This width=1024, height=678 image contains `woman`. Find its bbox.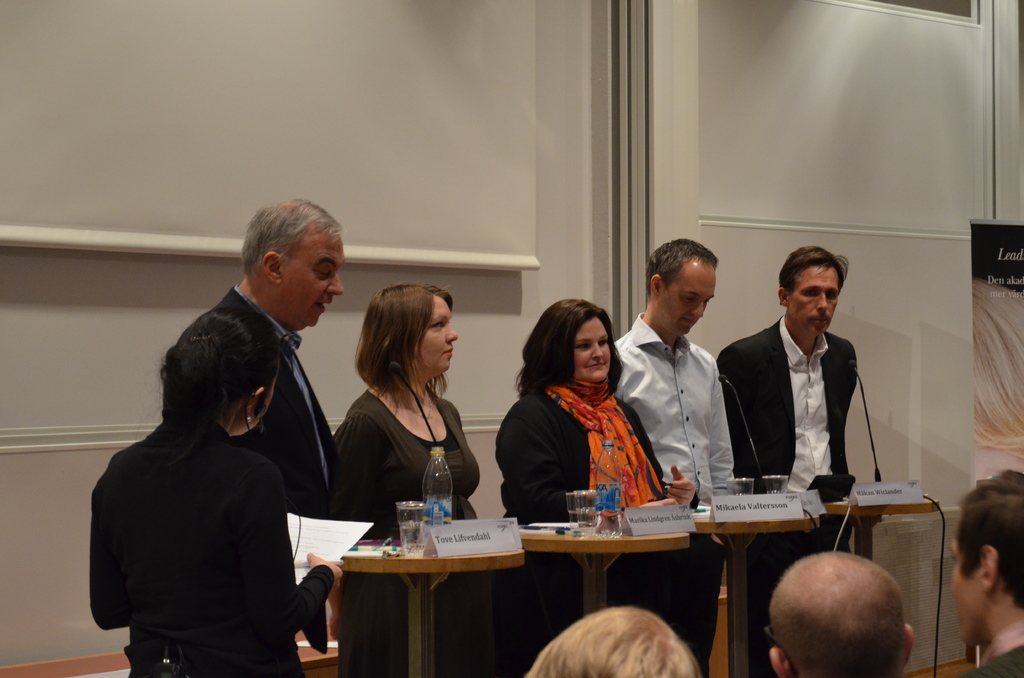
bbox=(480, 300, 689, 544).
